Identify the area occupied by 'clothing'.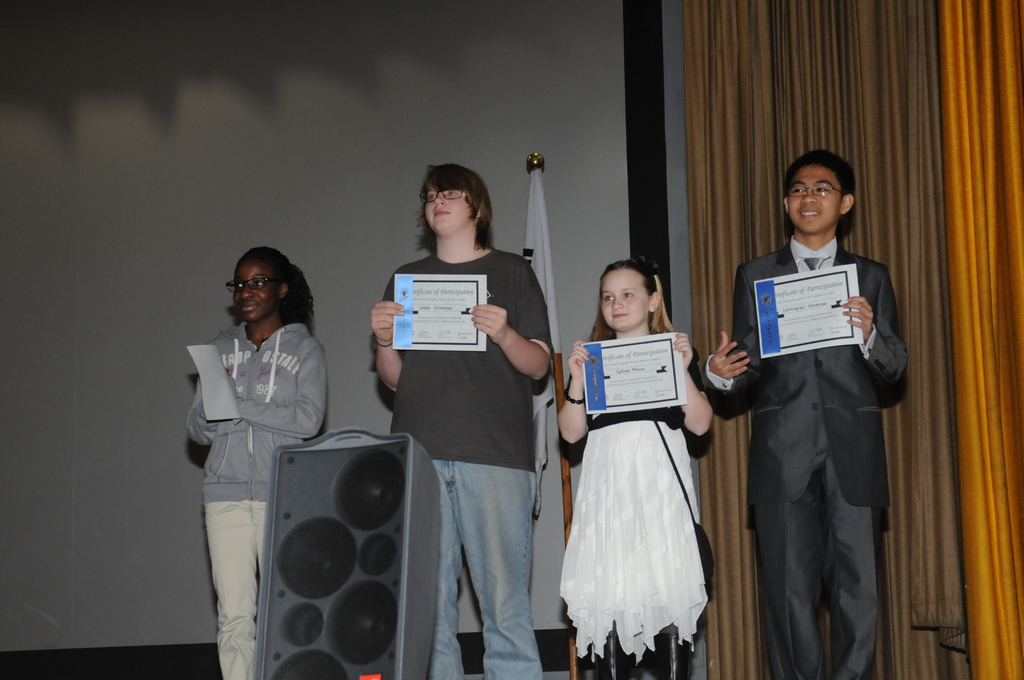
Area: box(559, 334, 701, 651).
